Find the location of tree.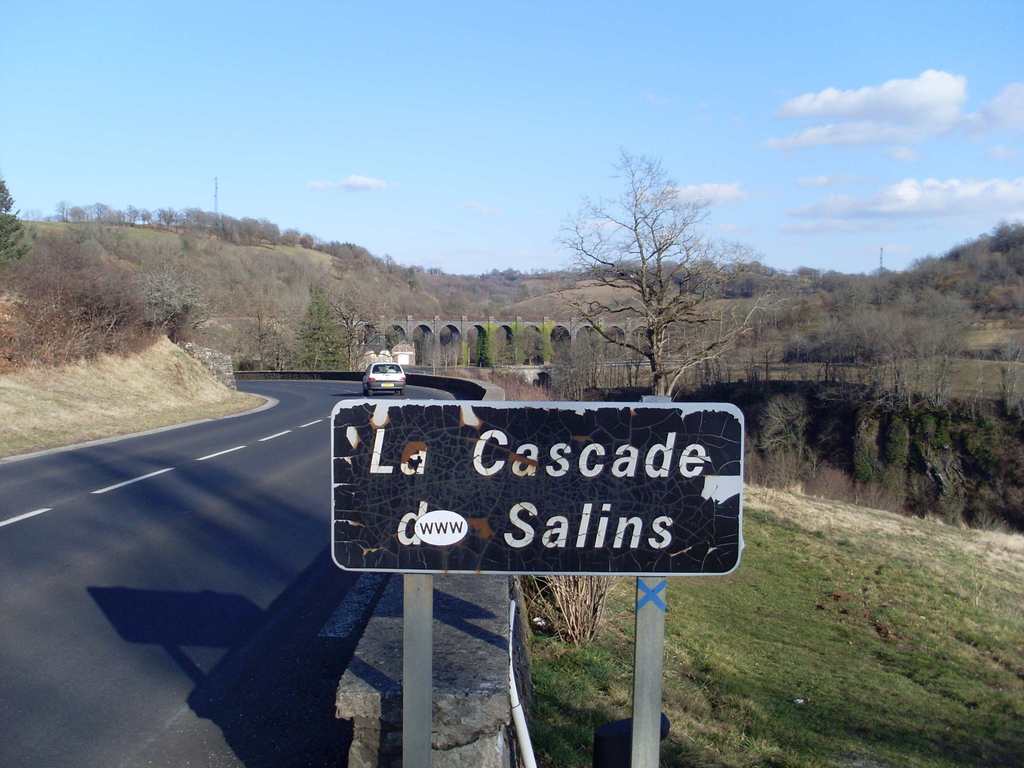
Location: [552, 143, 778, 402].
